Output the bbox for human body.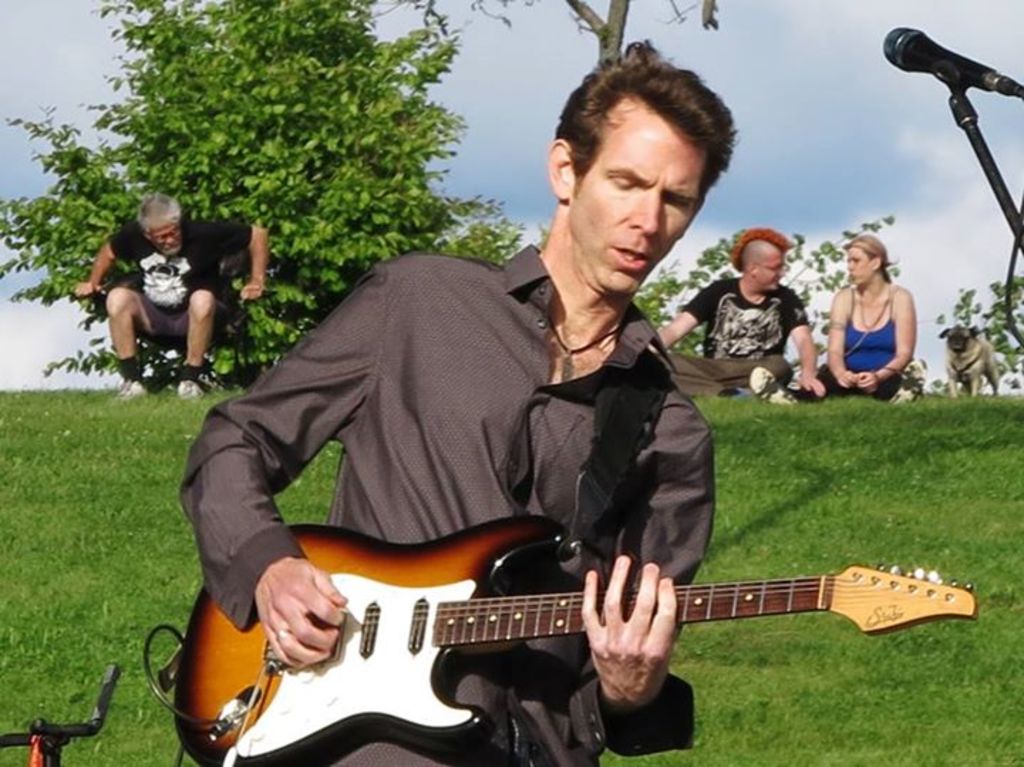
box(63, 196, 270, 393).
